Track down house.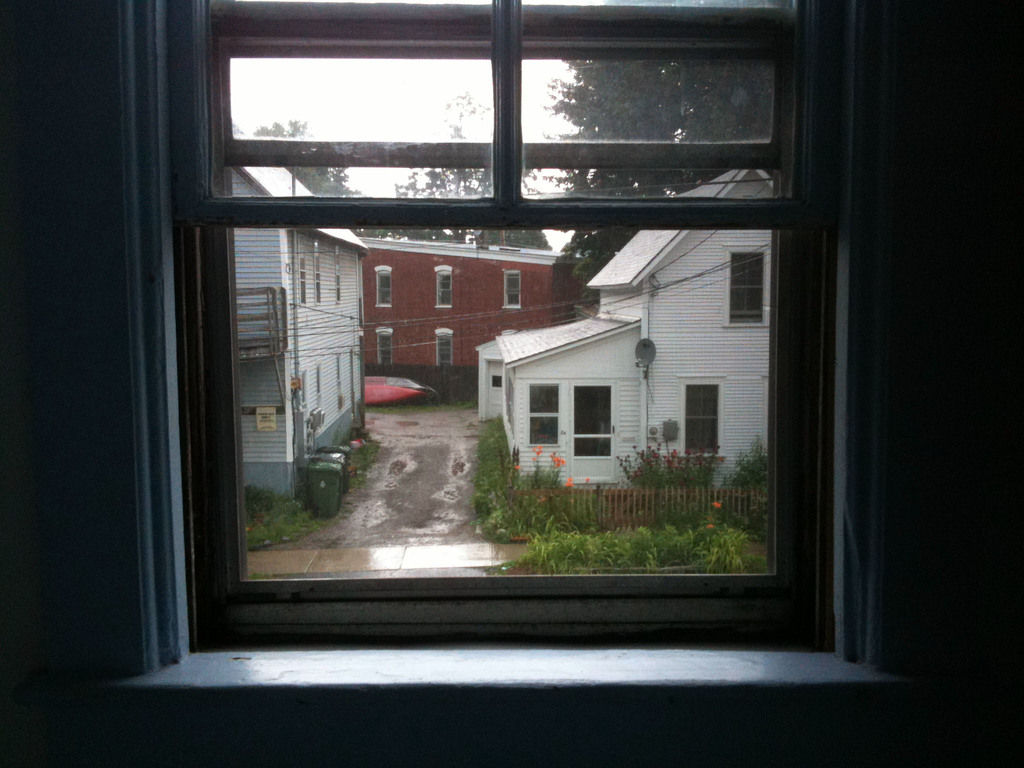
Tracked to [375, 236, 586, 379].
